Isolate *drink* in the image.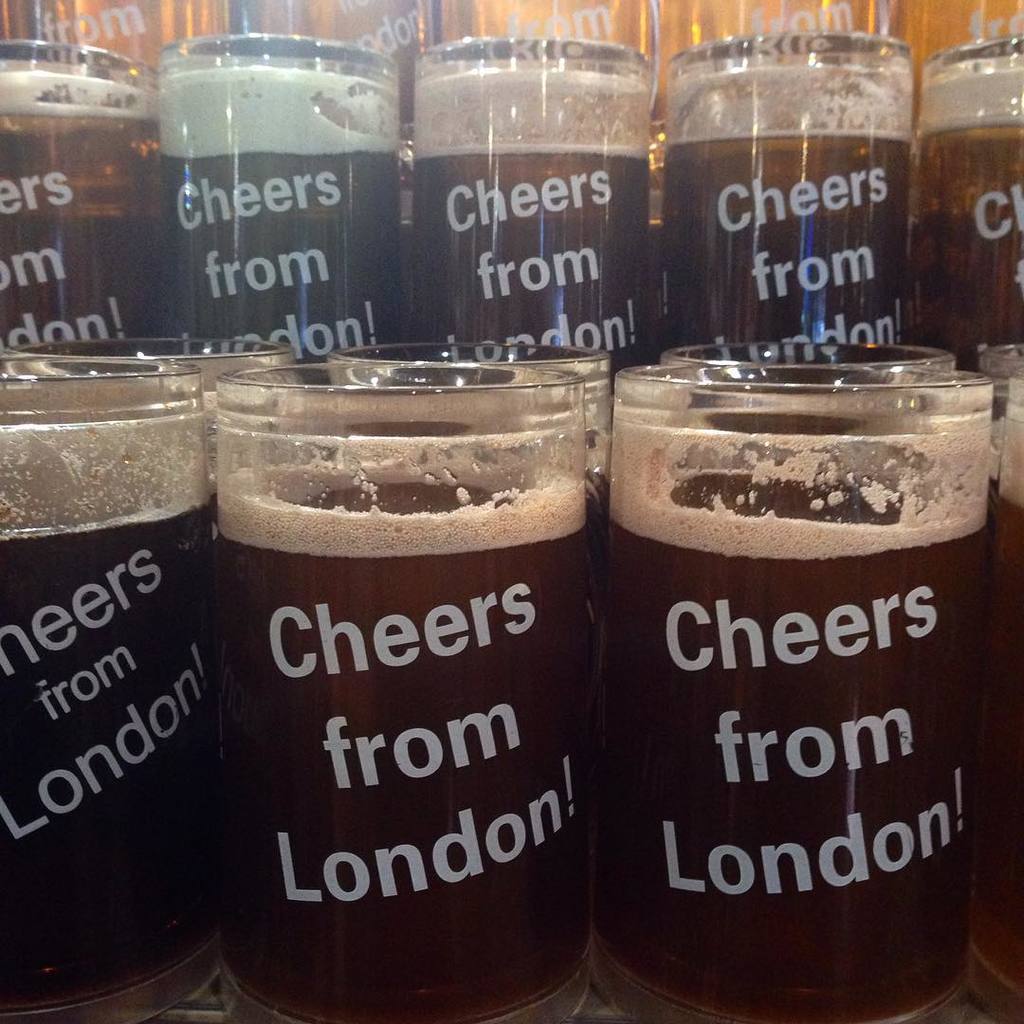
Isolated region: [x1=210, y1=464, x2=607, y2=1023].
